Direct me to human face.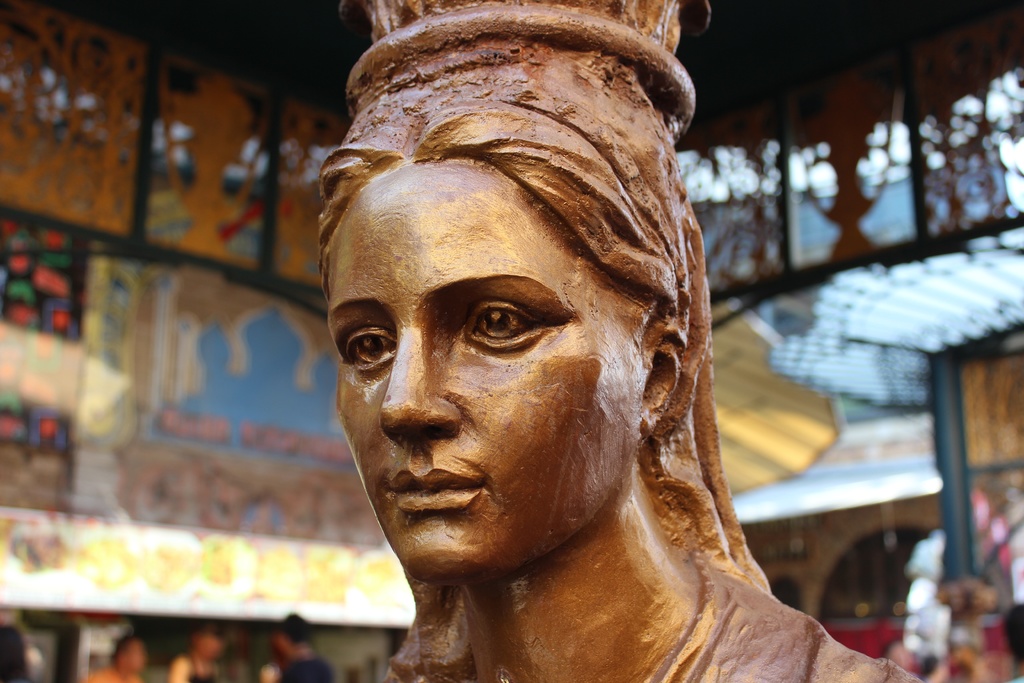
Direction: (330, 165, 650, 573).
